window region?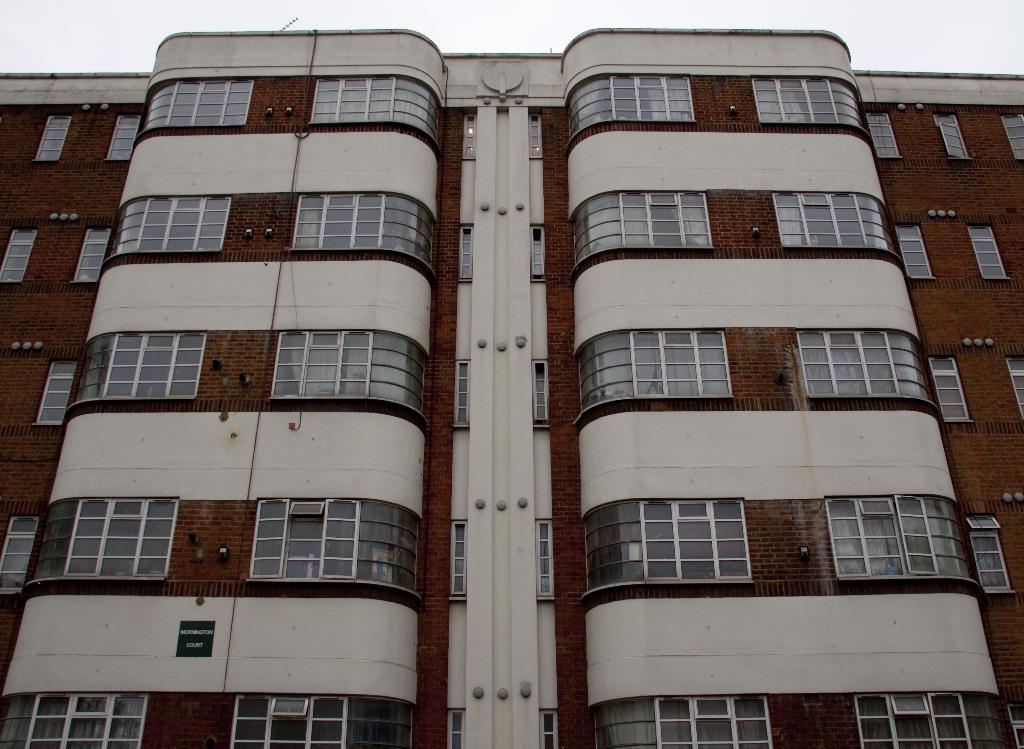
589, 492, 744, 599
